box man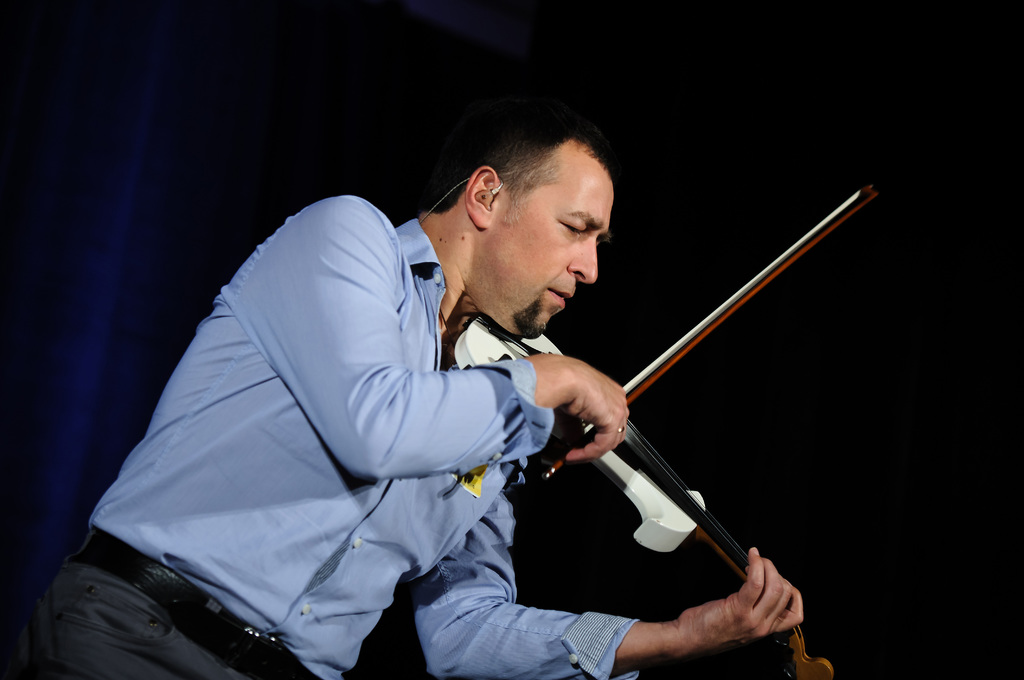
{"left": 129, "top": 114, "right": 808, "bottom": 679}
